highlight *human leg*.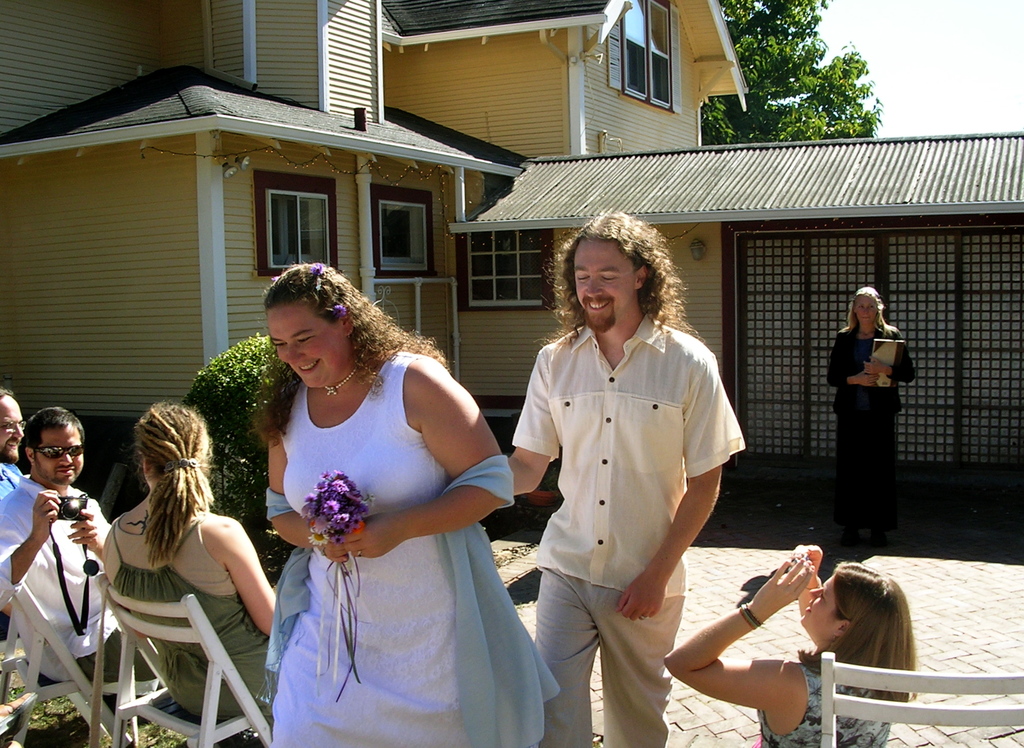
Highlighted region: 386, 630, 504, 747.
